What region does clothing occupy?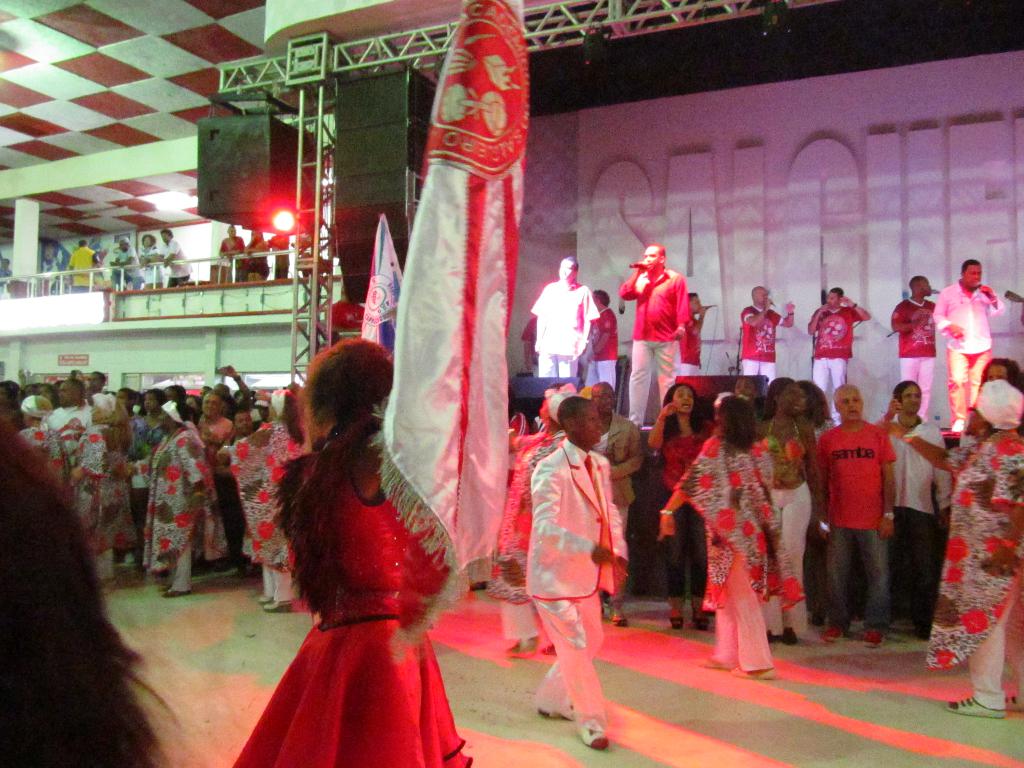
69,422,138,549.
